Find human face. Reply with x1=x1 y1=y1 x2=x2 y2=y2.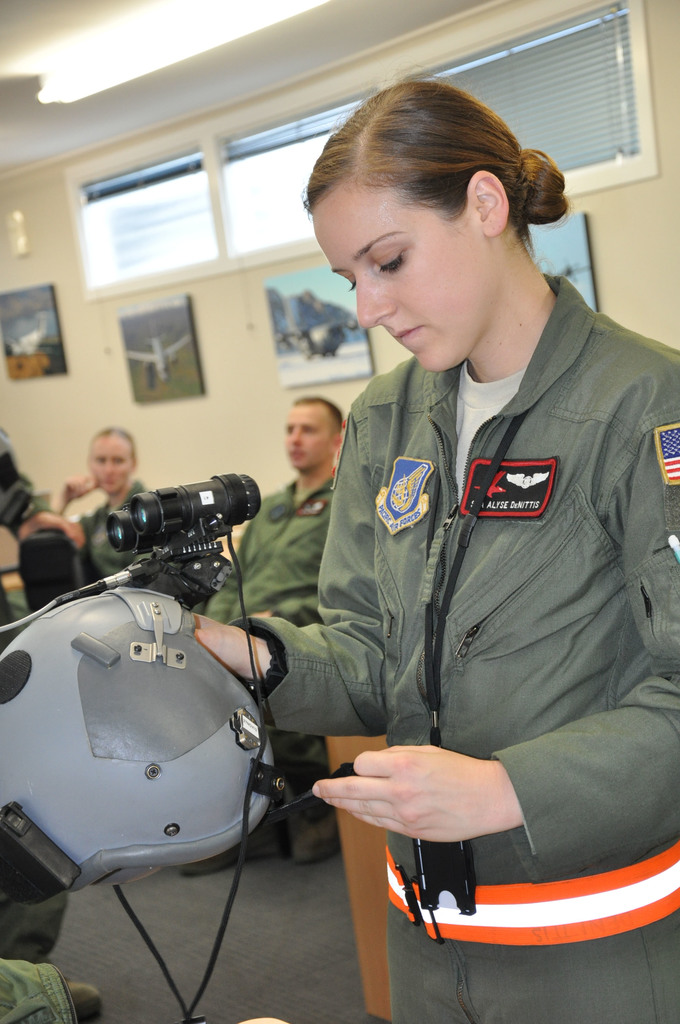
x1=87 y1=438 x2=133 y2=491.
